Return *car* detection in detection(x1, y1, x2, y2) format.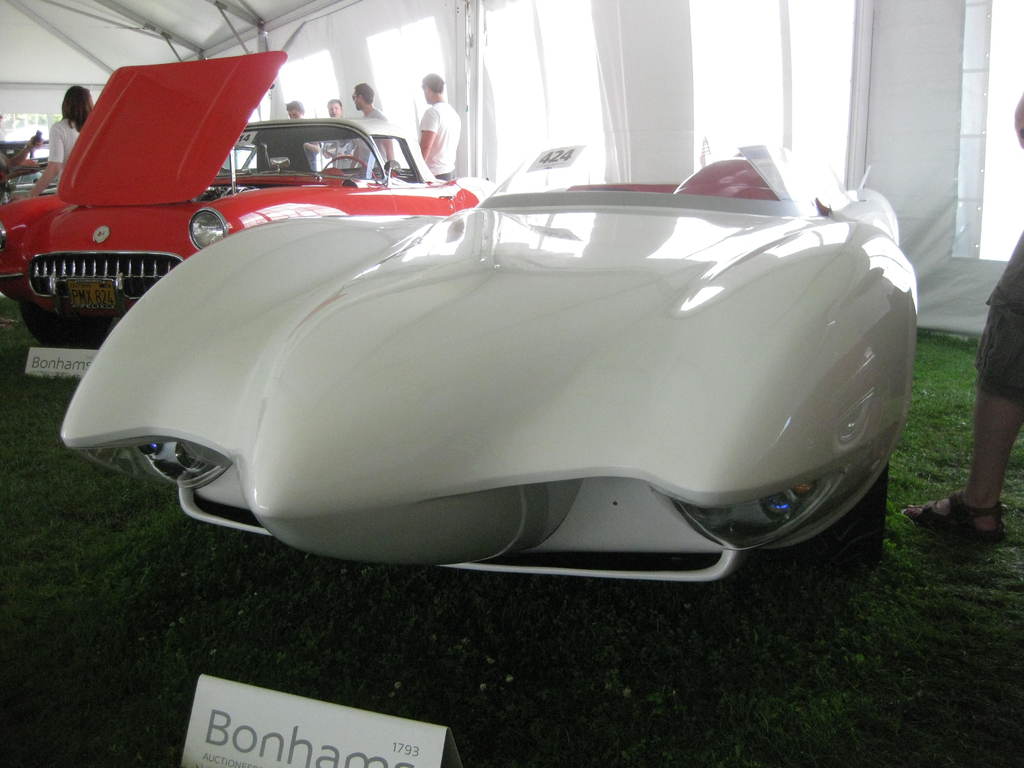
detection(0, 158, 56, 205).
